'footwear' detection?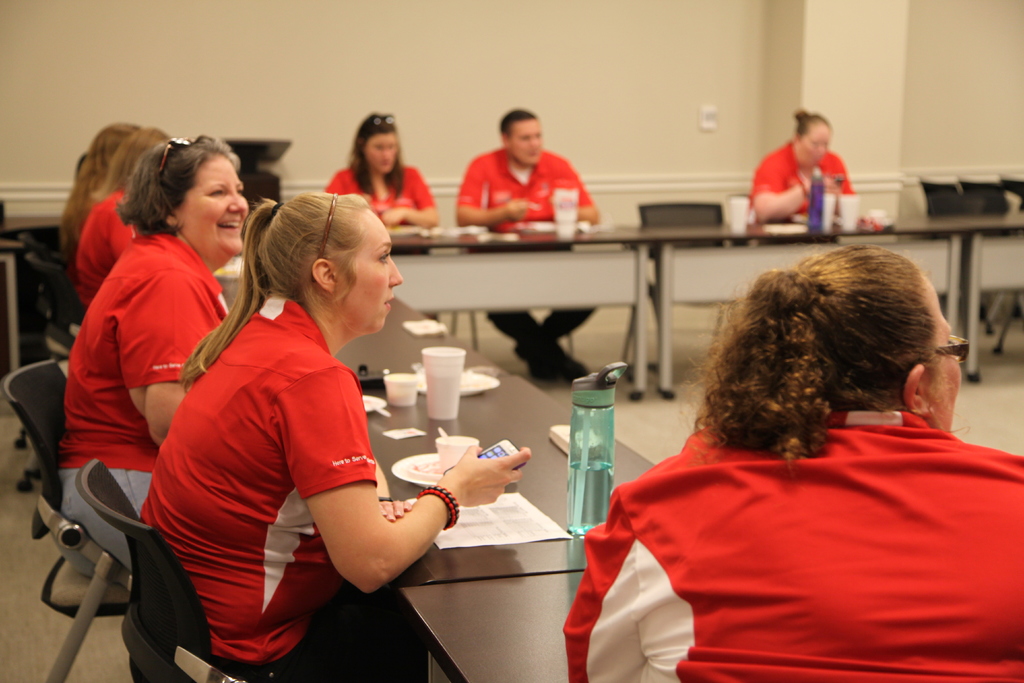
bbox=(561, 358, 589, 382)
